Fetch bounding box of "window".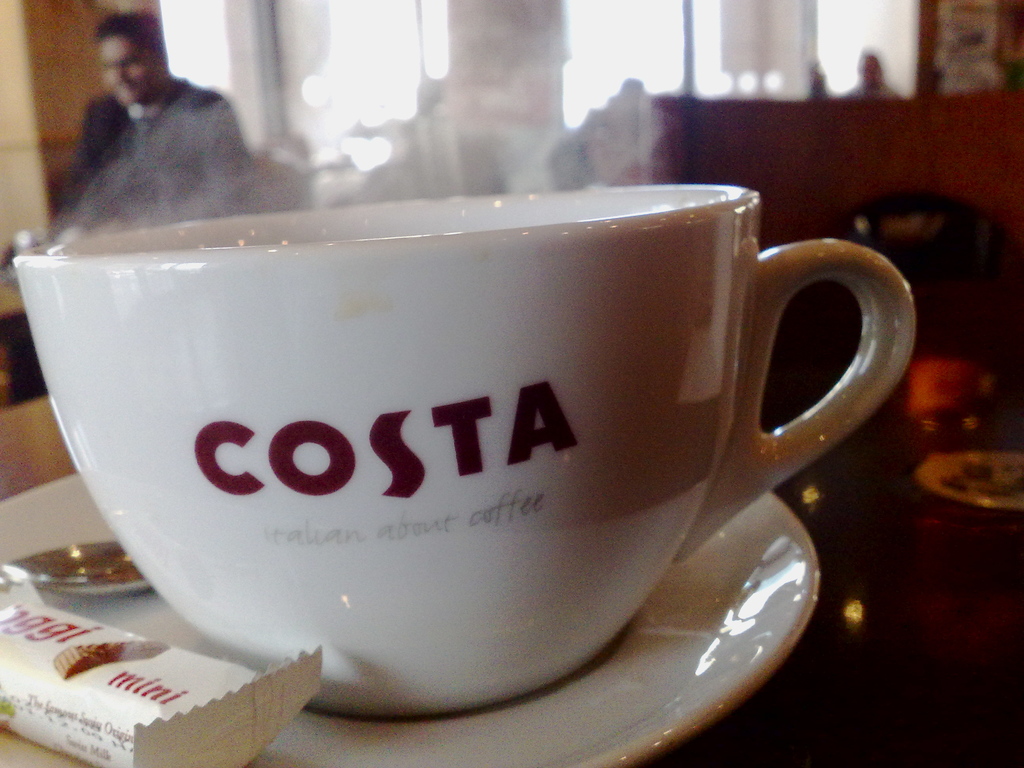
Bbox: <bbox>227, 0, 928, 162</bbox>.
